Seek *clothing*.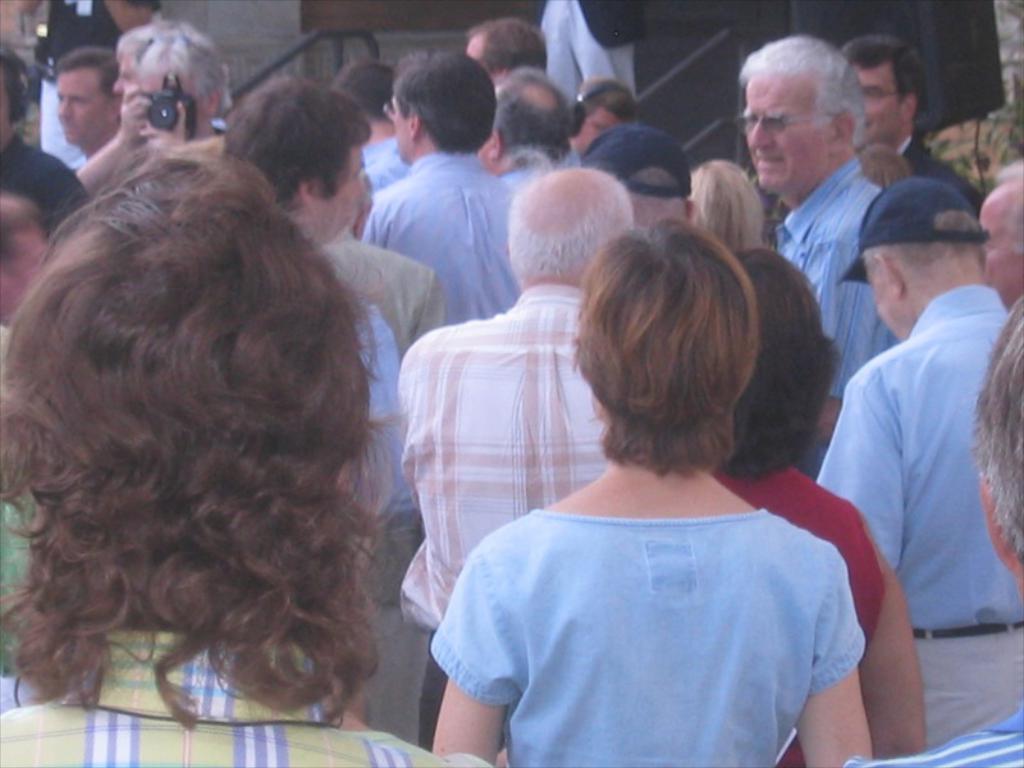
x1=0, y1=136, x2=87, y2=219.
